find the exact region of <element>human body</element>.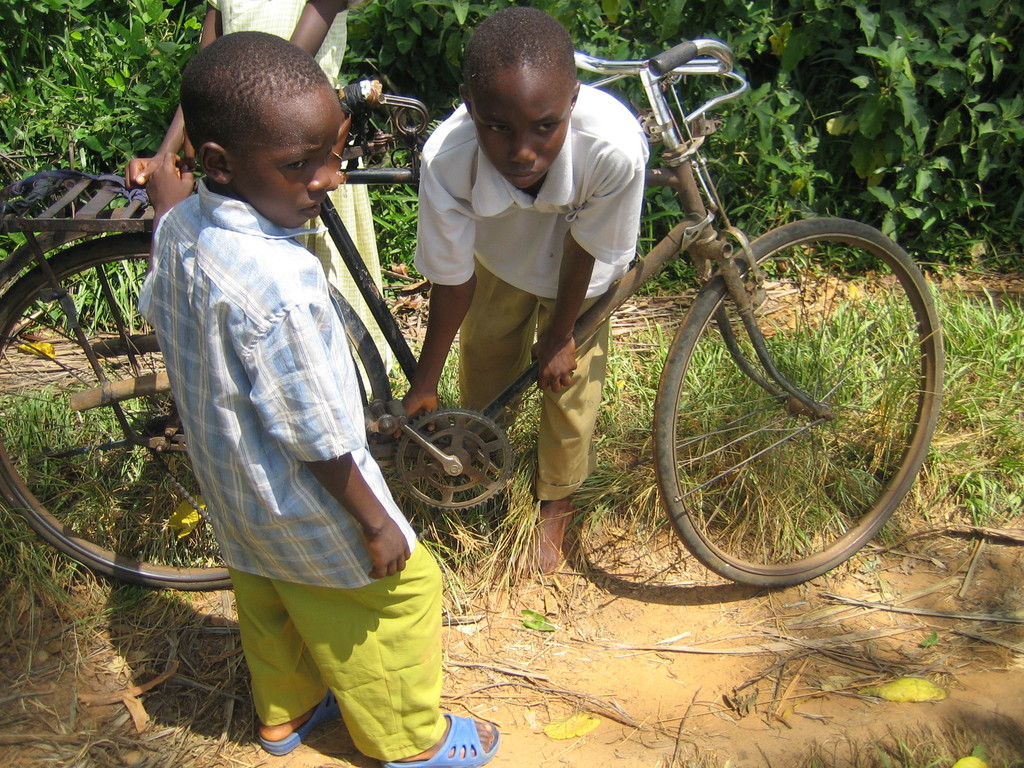
Exact region: (x1=396, y1=87, x2=637, y2=574).
